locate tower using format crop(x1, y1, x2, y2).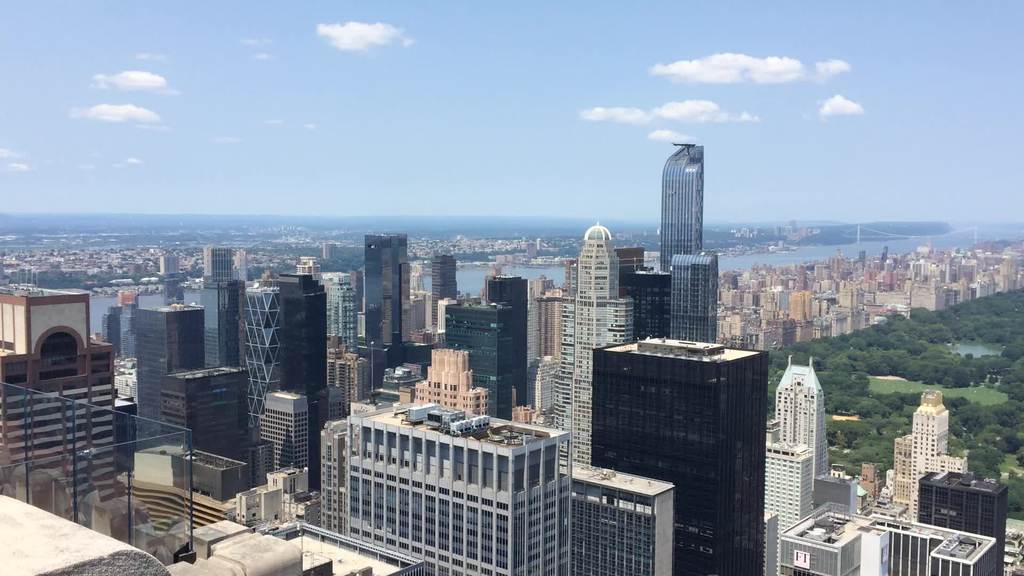
crop(769, 359, 829, 478).
